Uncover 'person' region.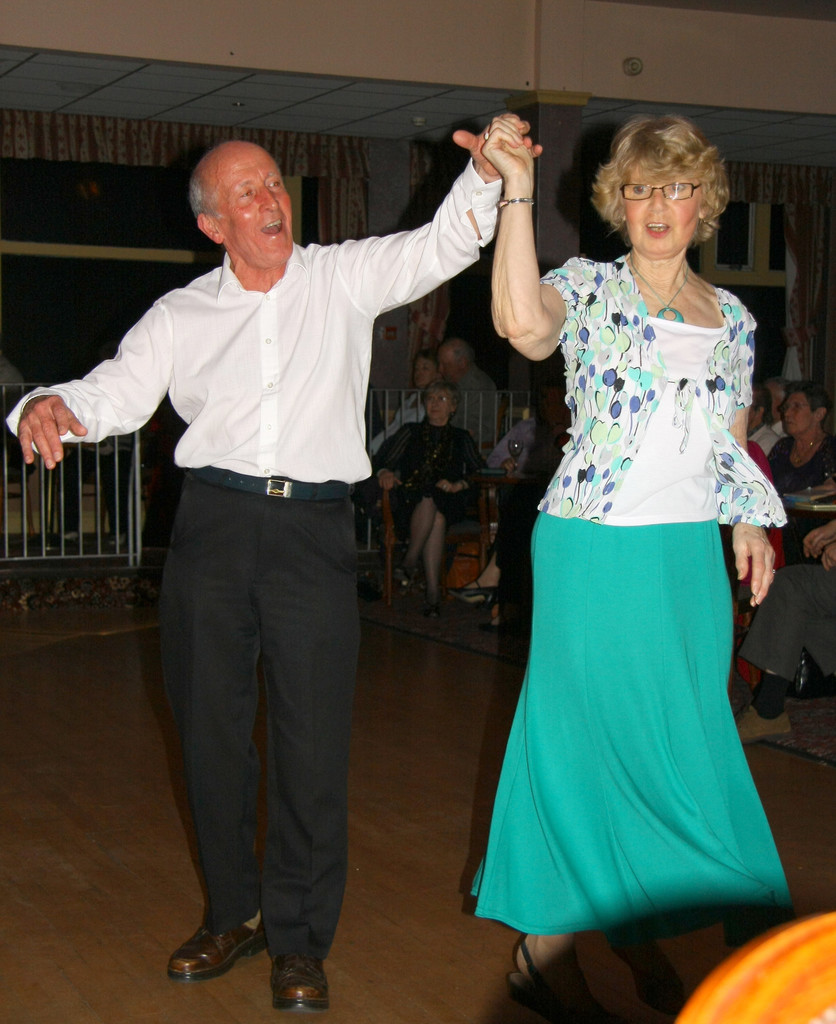
Uncovered: detection(56, 441, 84, 546).
